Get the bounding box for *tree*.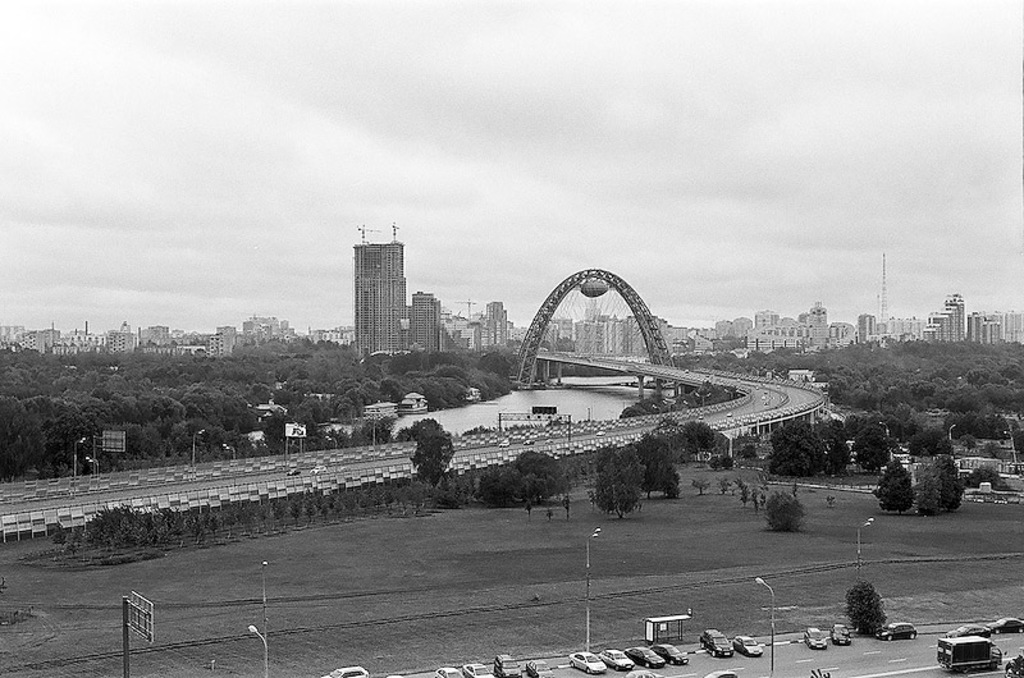
locate(599, 441, 614, 467).
